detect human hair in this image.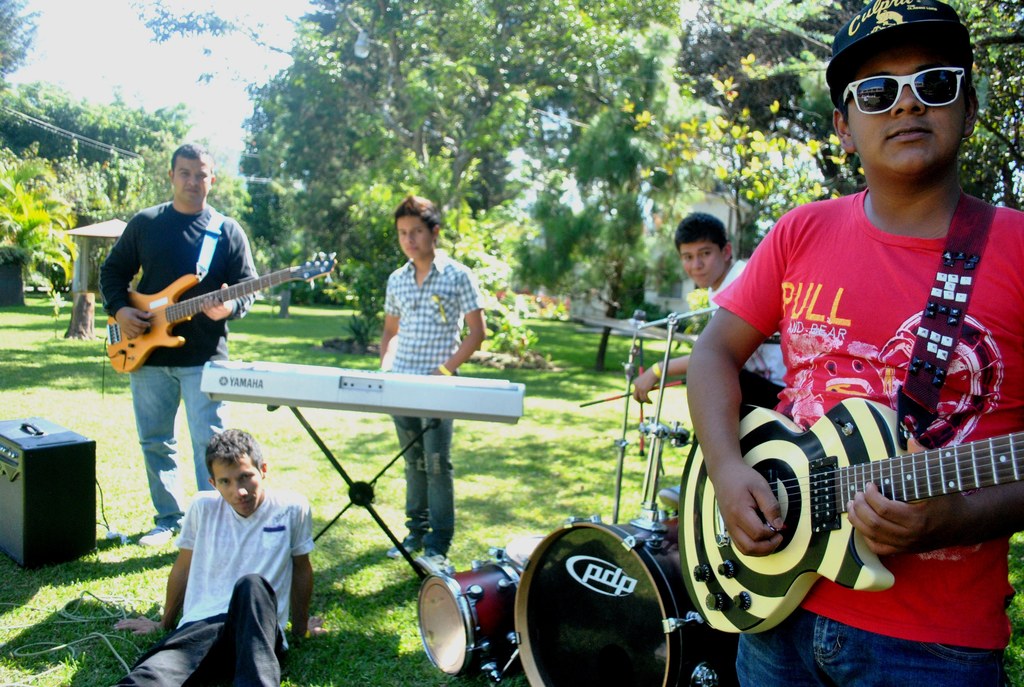
Detection: locate(169, 141, 204, 179).
